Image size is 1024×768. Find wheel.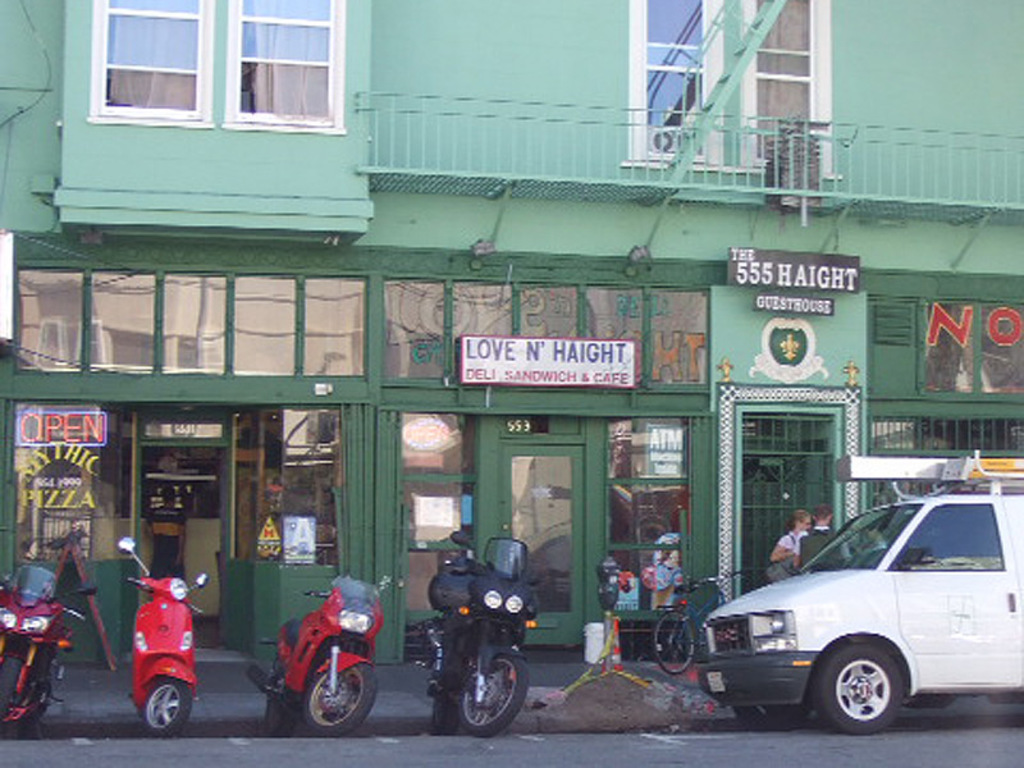
x1=306, y1=662, x2=378, y2=737.
